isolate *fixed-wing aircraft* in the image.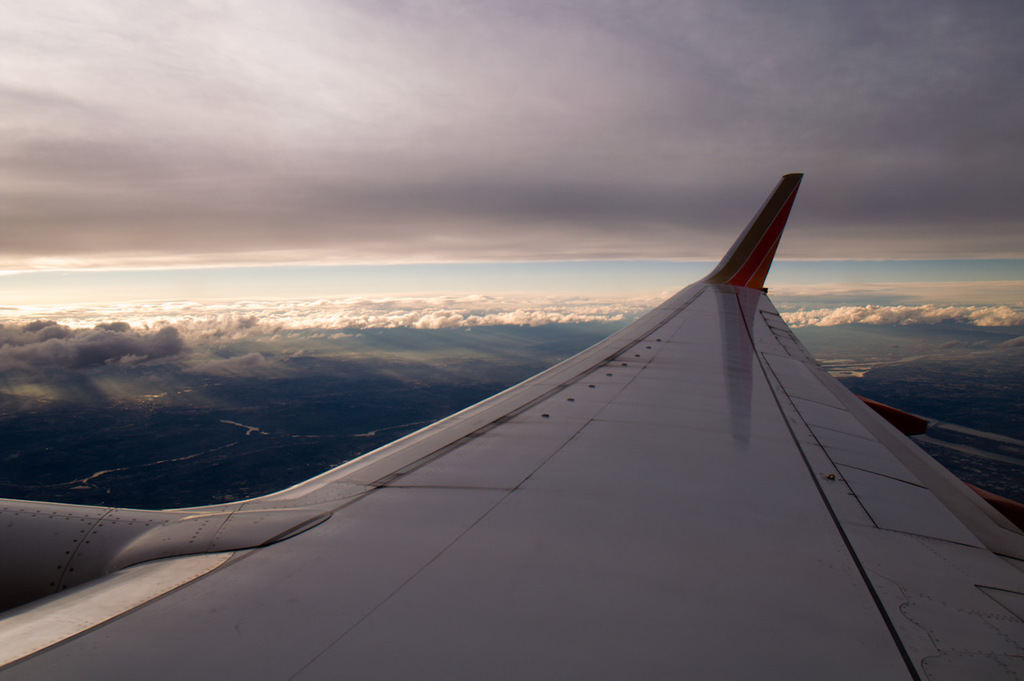
Isolated region: select_region(0, 168, 1023, 680).
